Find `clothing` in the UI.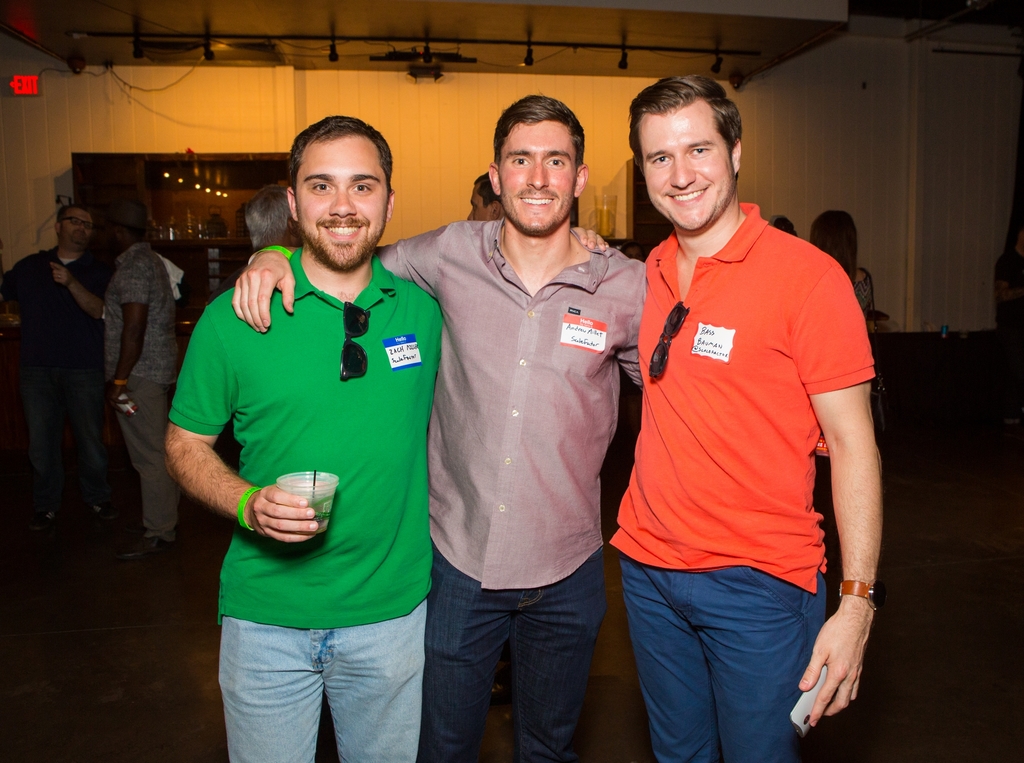
UI element at locate(600, 211, 881, 760).
